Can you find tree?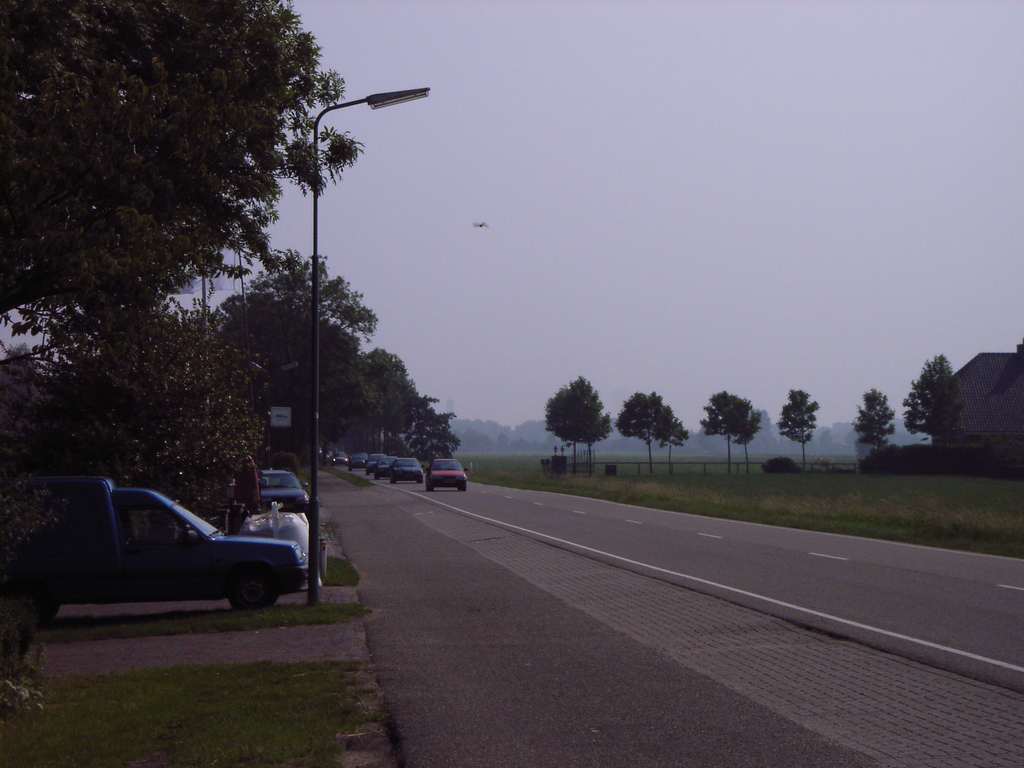
Yes, bounding box: select_region(0, 0, 376, 295).
